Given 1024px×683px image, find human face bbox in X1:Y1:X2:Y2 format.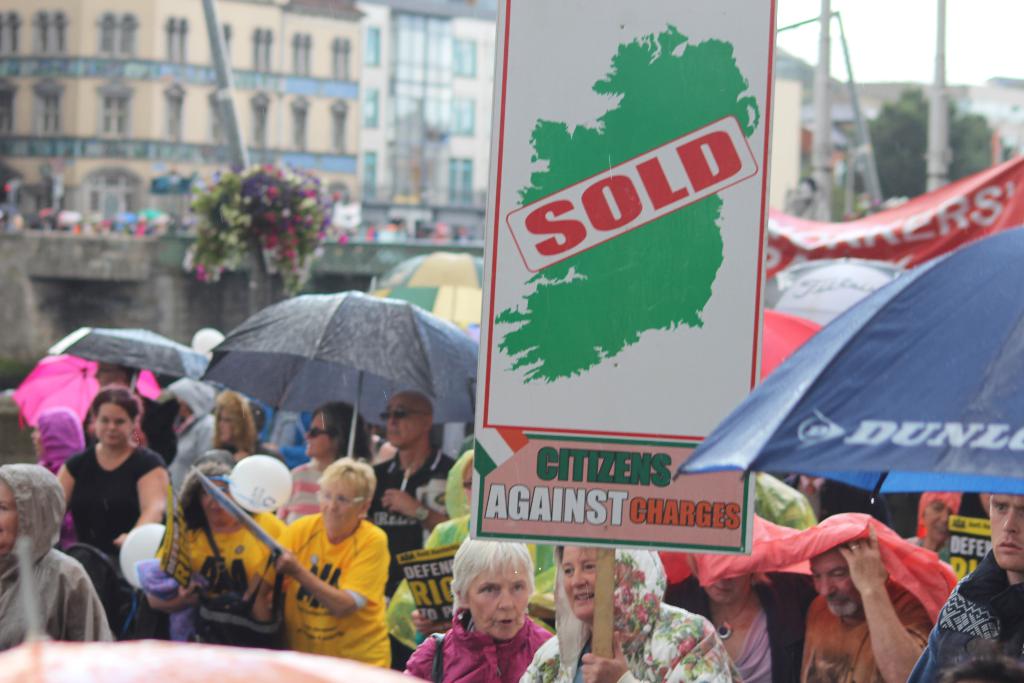
93:399:135:448.
